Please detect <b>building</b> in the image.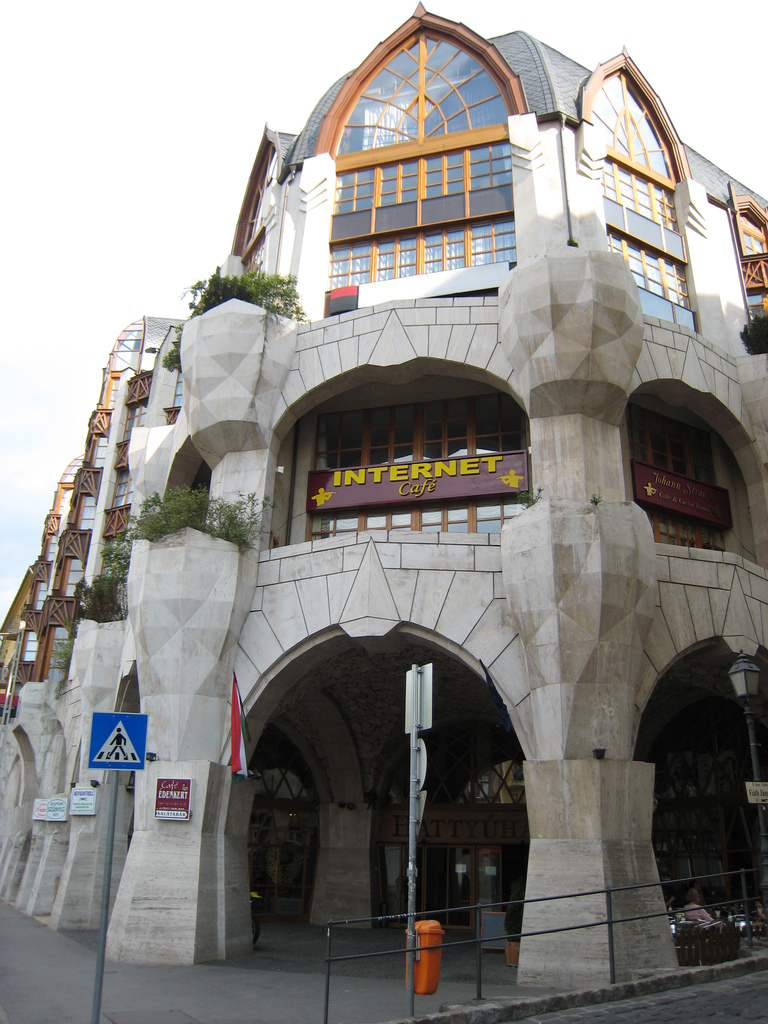
(x1=0, y1=1, x2=767, y2=991).
